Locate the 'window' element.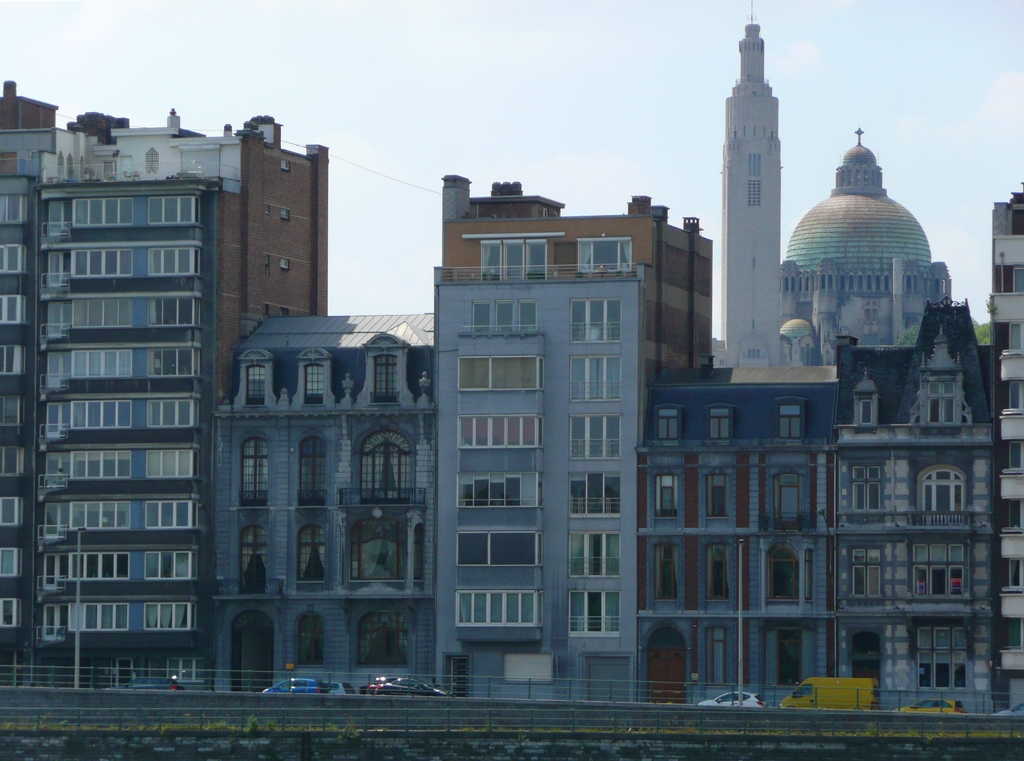
Element bbox: crop(234, 528, 273, 586).
